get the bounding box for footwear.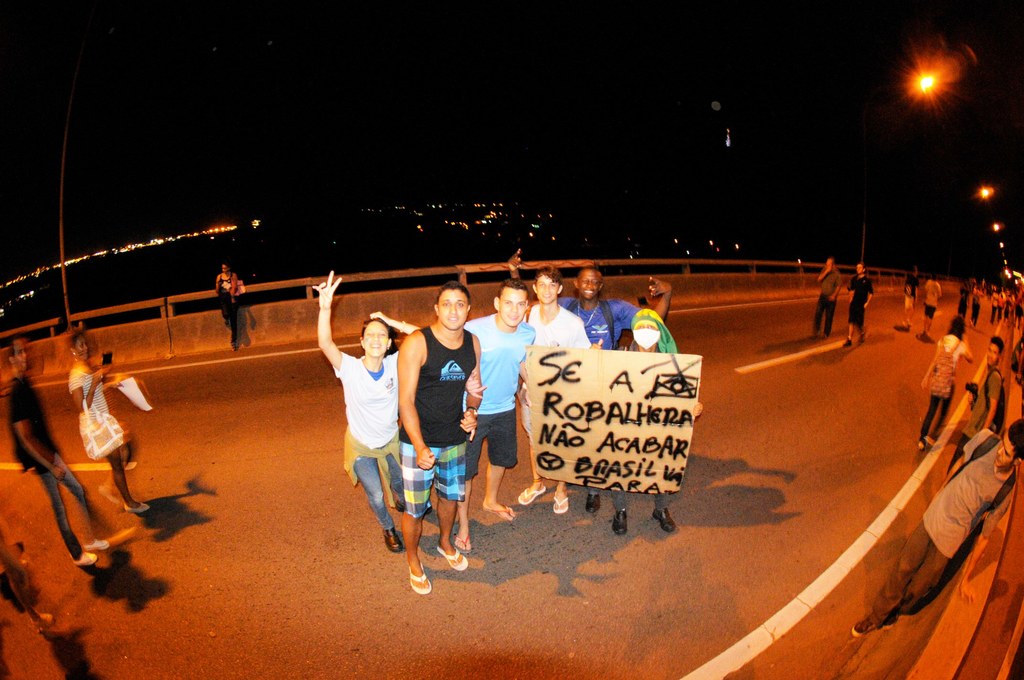
31, 613, 58, 628.
